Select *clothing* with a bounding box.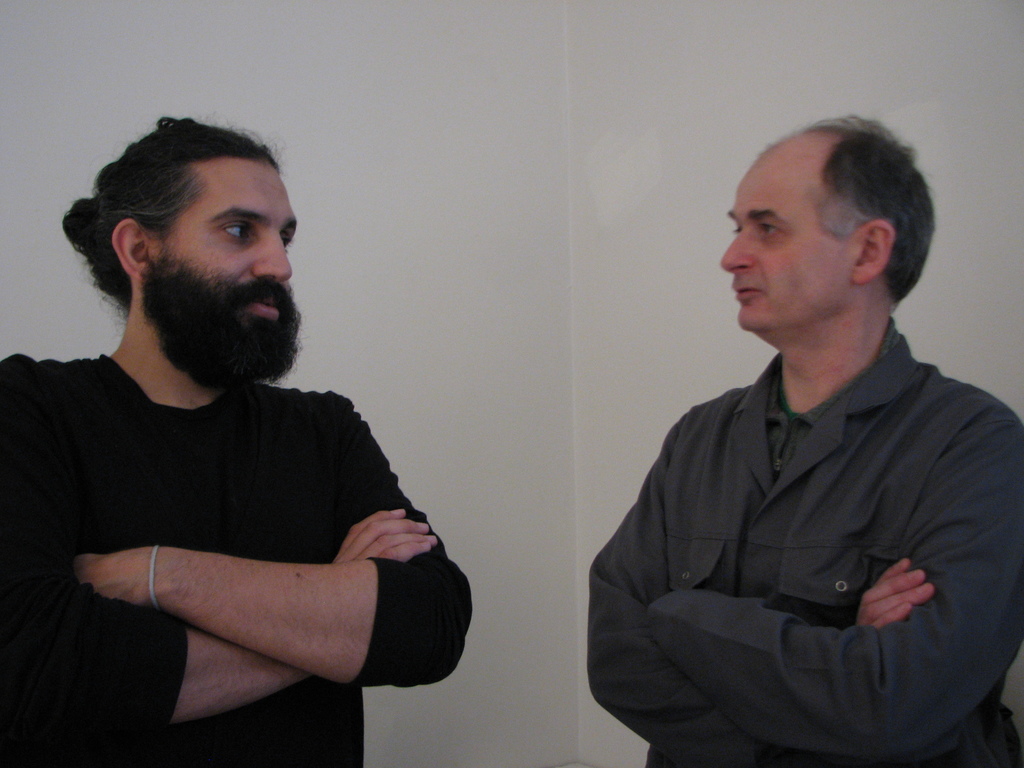
{"left": 3, "top": 358, "right": 468, "bottom": 764}.
